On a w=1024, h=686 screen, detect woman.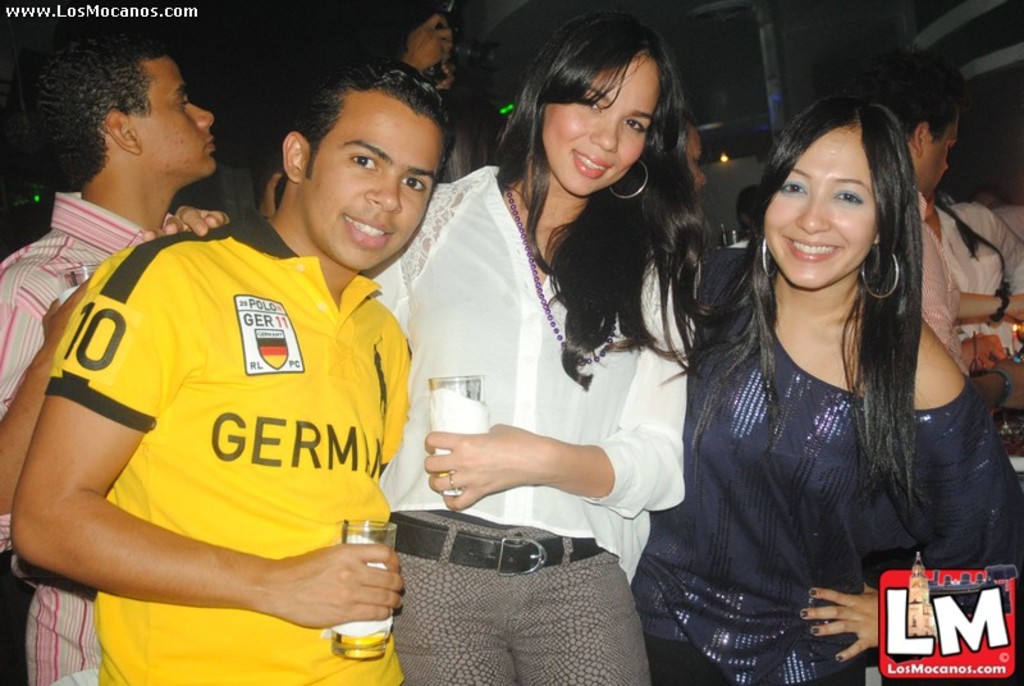
bbox=[634, 105, 1023, 685].
